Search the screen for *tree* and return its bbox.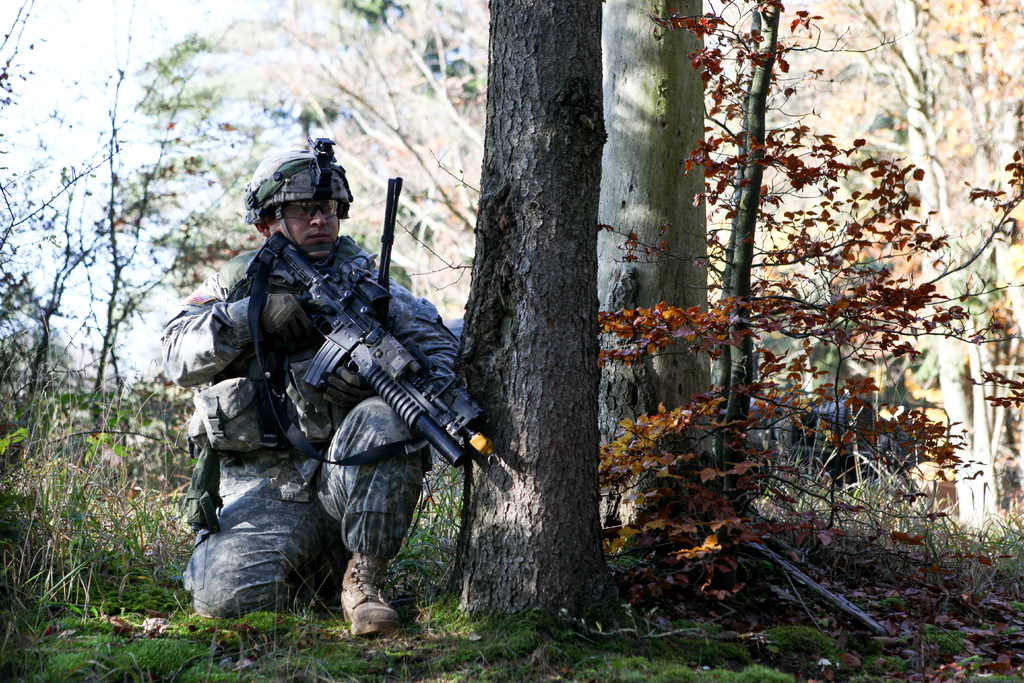
Found: detection(598, 0, 720, 532).
